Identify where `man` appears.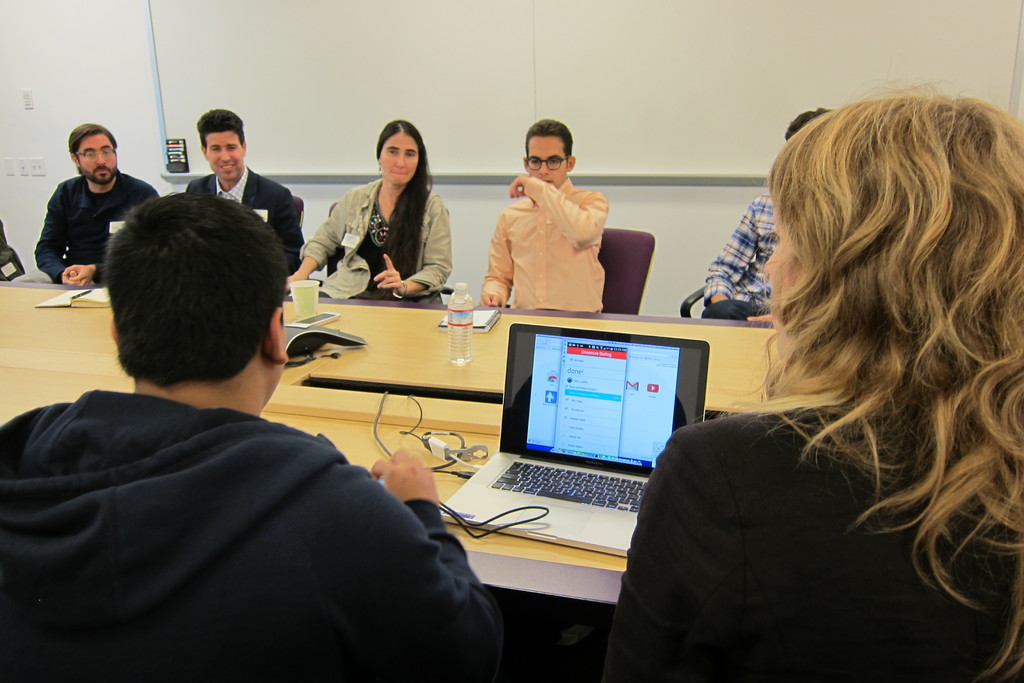
Appears at {"left": 184, "top": 103, "right": 296, "bottom": 272}.
